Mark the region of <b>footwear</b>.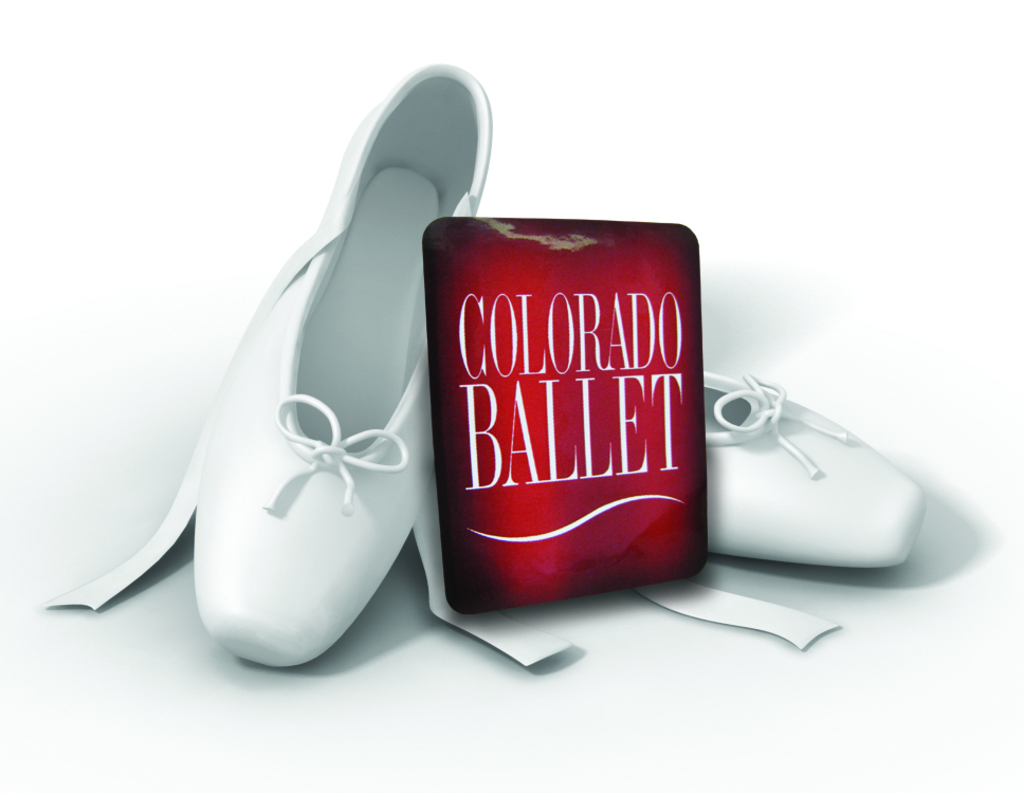
Region: bbox=(78, 69, 486, 720).
